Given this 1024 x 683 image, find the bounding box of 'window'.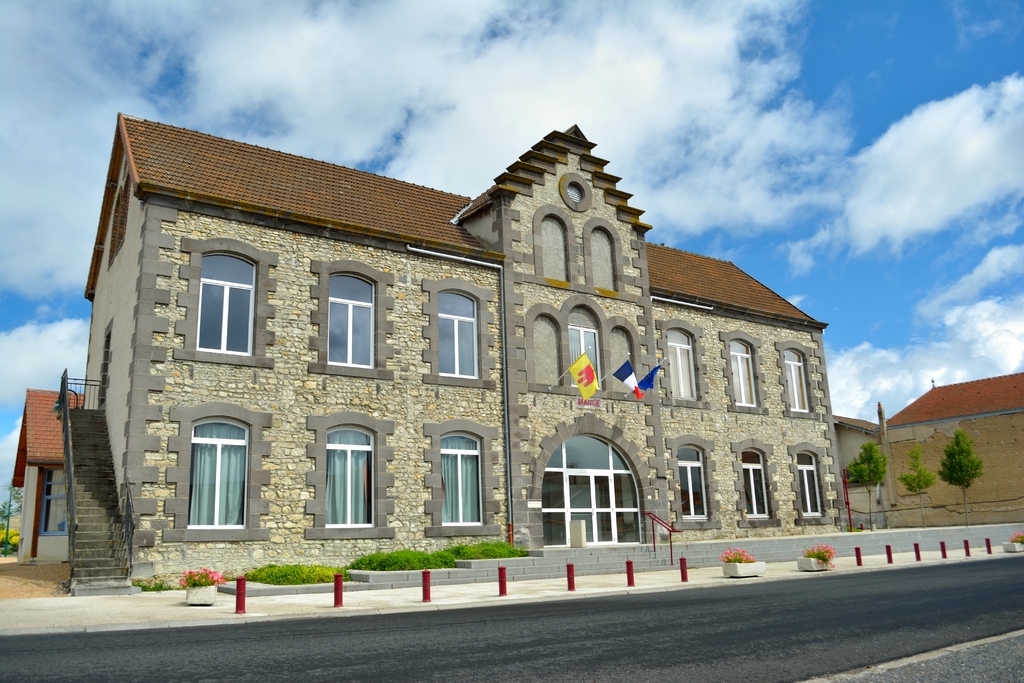
[x1=548, y1=433, x2=631, y2=472].
